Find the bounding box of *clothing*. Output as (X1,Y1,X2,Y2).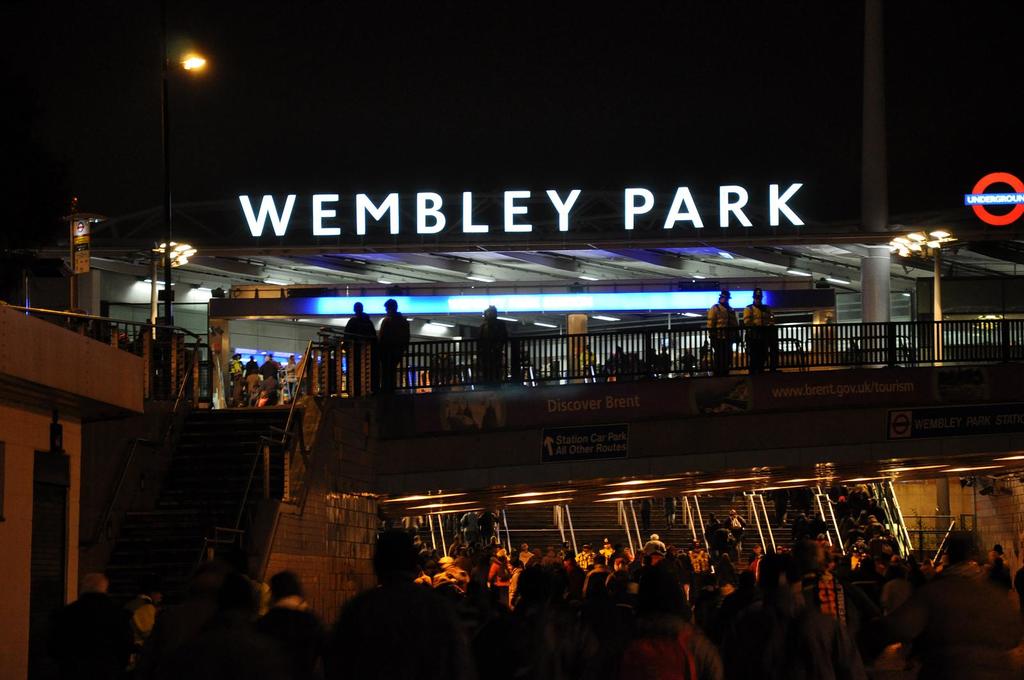
(340,308,380,388).
